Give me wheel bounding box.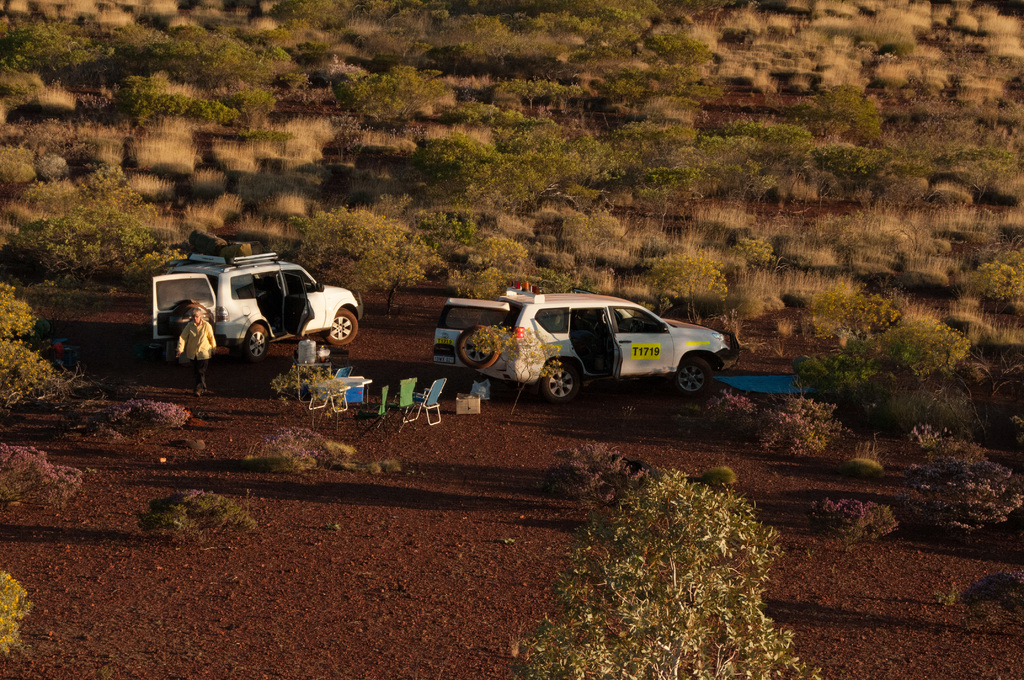
(x1=620, y1=314, x2=649, y2=333).
